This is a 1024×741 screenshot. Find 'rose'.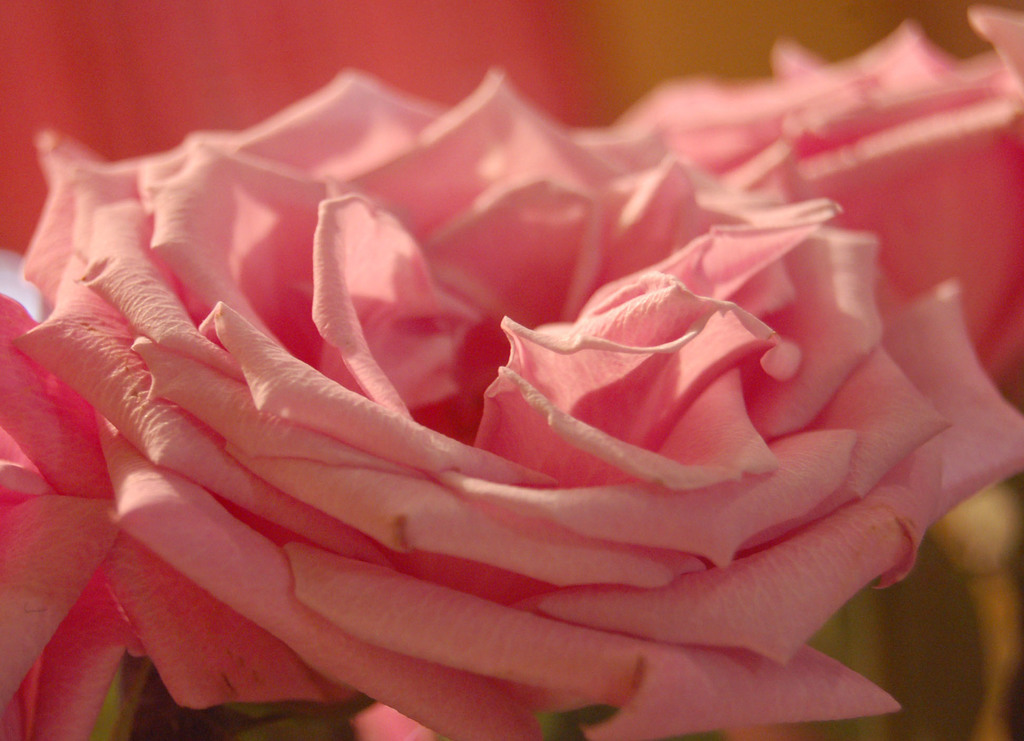
Bounding box: 0, 284, 133, 740.
